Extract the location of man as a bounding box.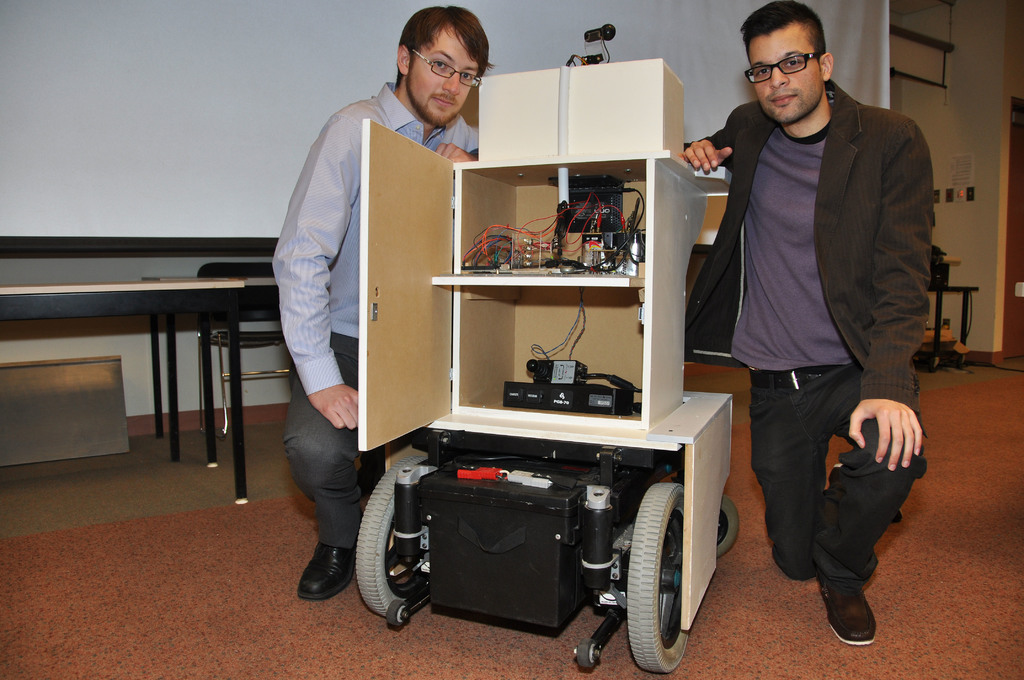
bbox=[273, 0, 499, 599].
